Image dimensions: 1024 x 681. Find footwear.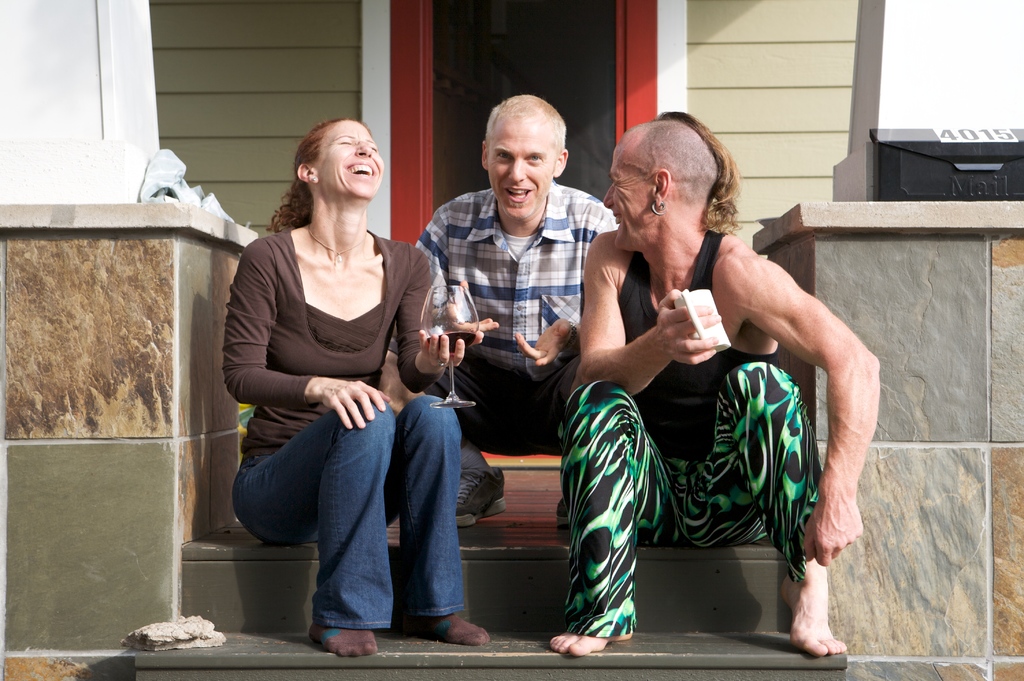
x1=554 y1=495 x2=572 y2=529.
